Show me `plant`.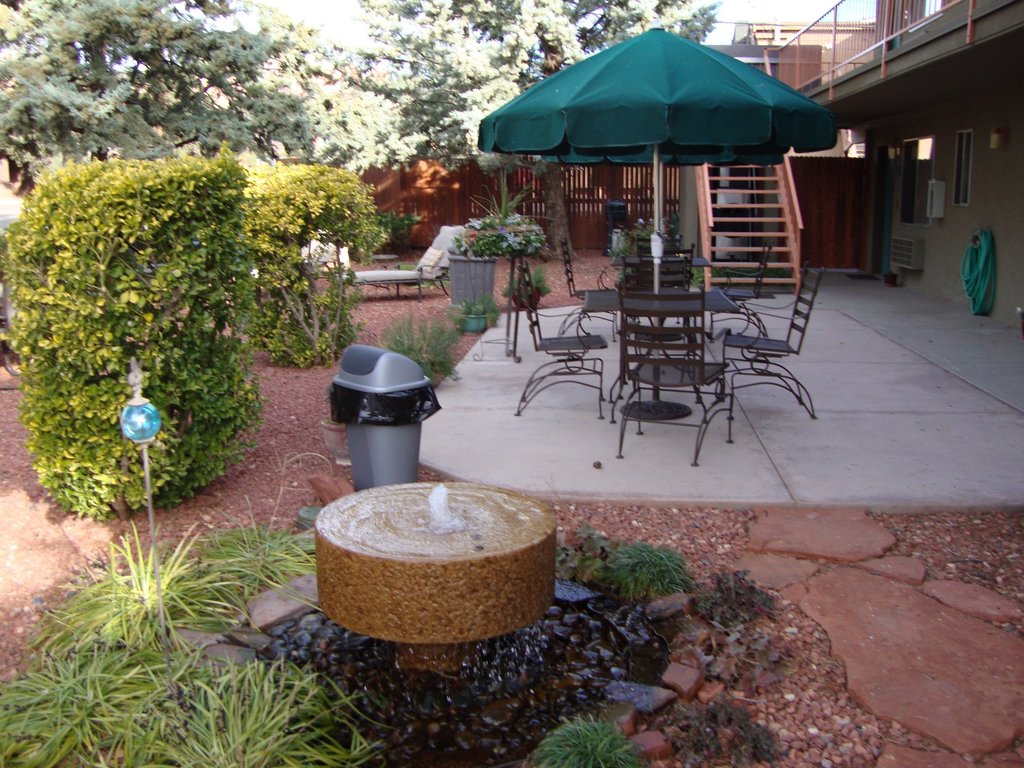
`plant` is here: region(228, 154, 390, 368).
